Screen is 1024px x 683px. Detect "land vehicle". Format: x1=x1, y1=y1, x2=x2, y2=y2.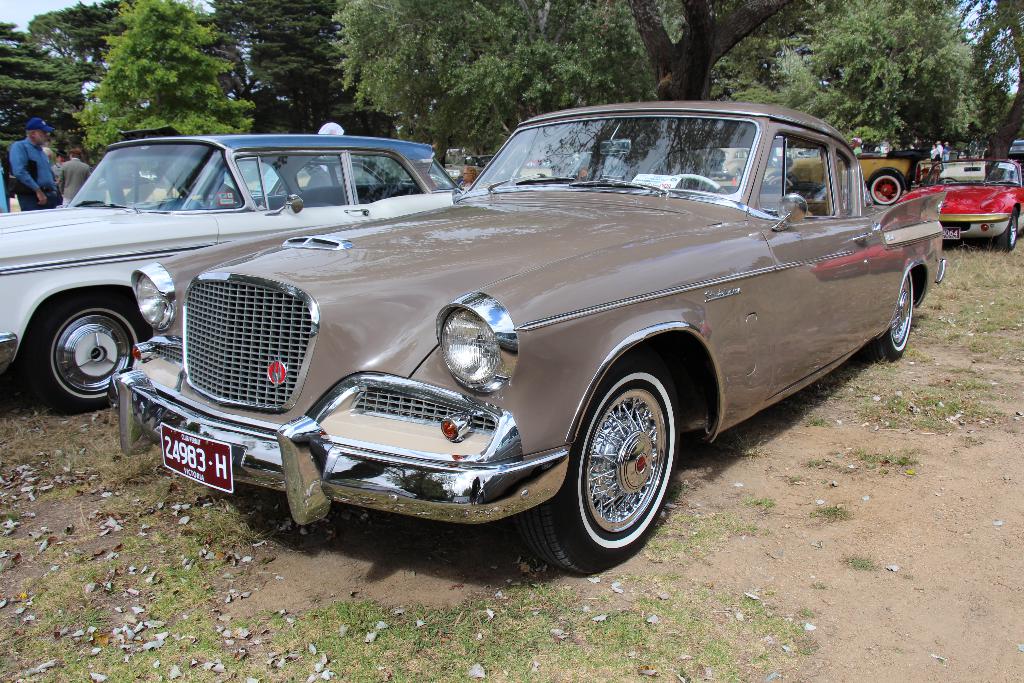
x1=0, y1=134, x2=463, y2=406.
